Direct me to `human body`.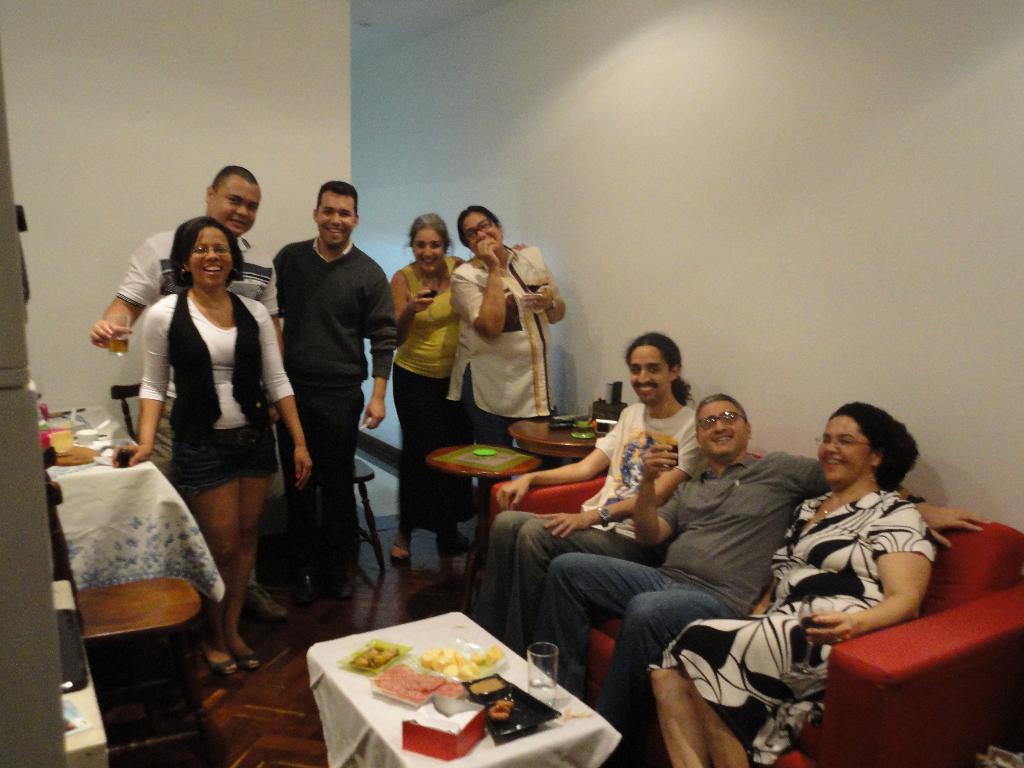
Direction: 80, 225, 285, 623.
